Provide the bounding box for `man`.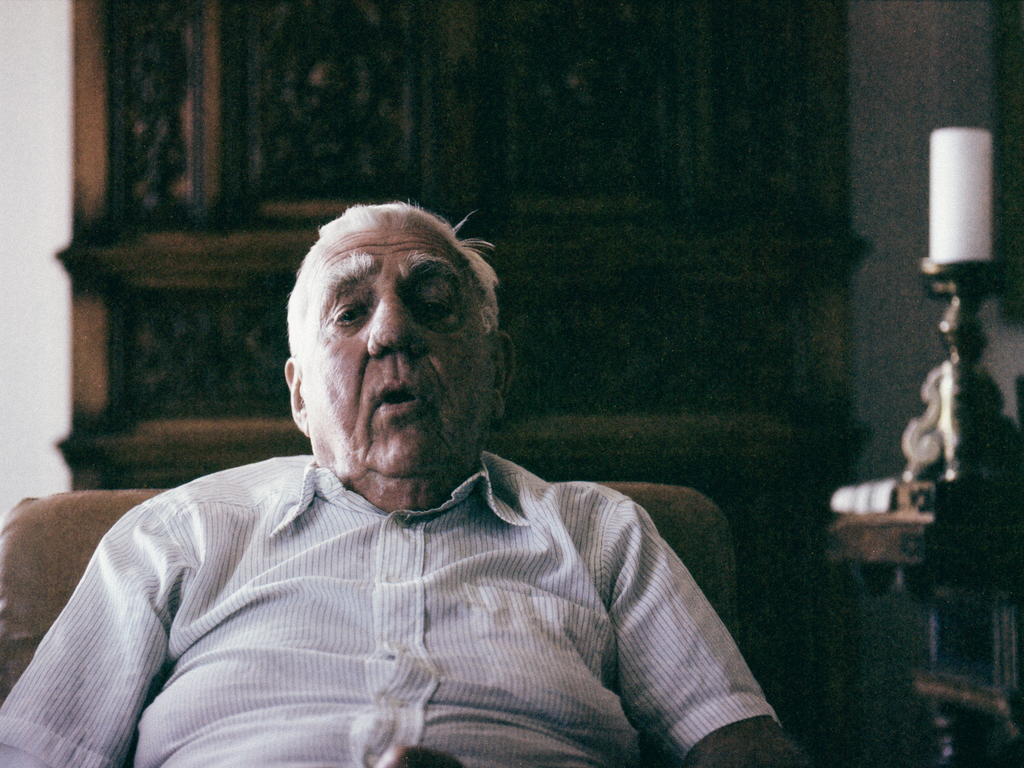
x1=0, y1=202, x2=810, y2=767.
